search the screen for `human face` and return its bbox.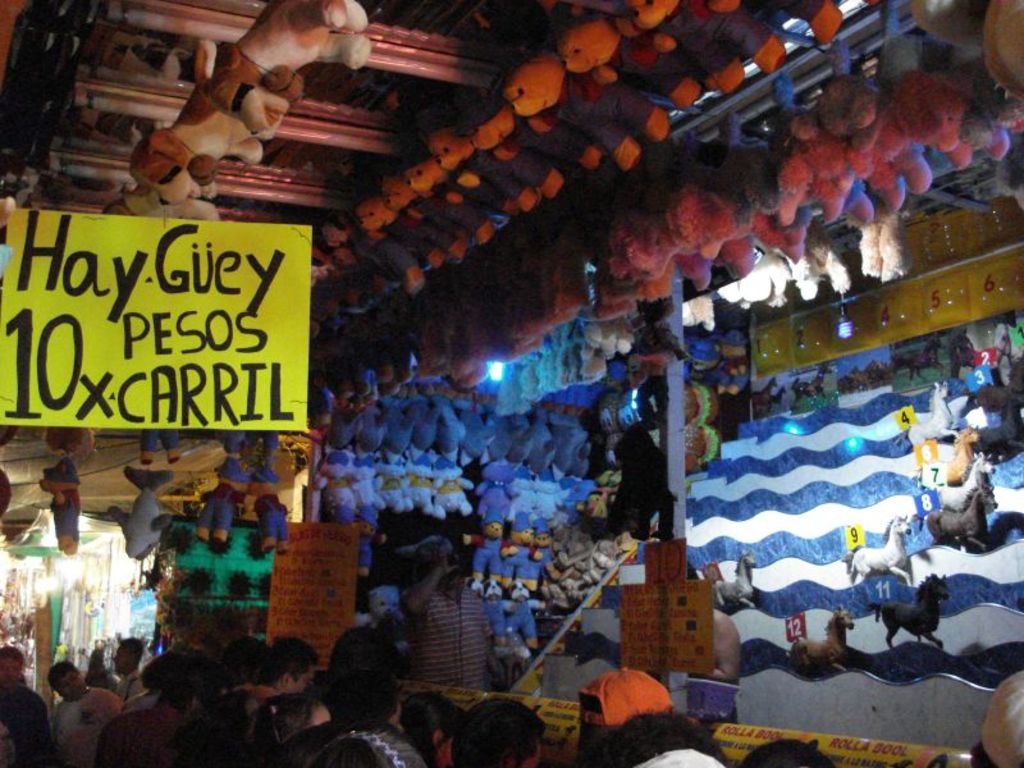
Found: crop(0, 649, 22, 676).
